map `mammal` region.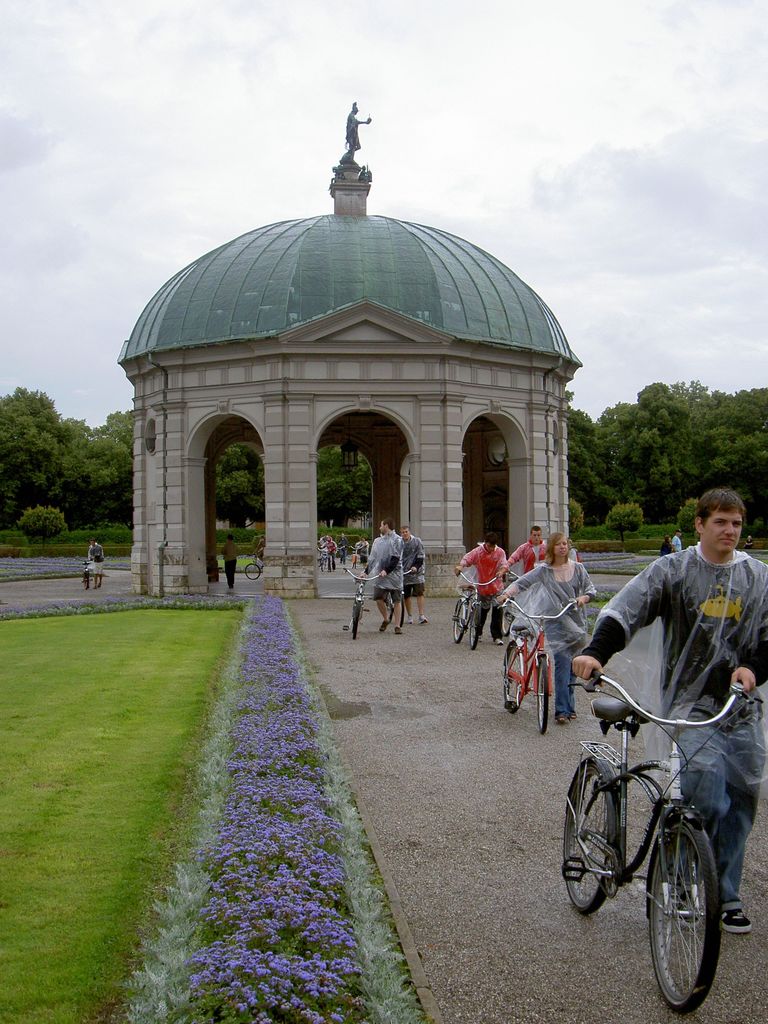
Mapped to 660, 536, 679, 557.
